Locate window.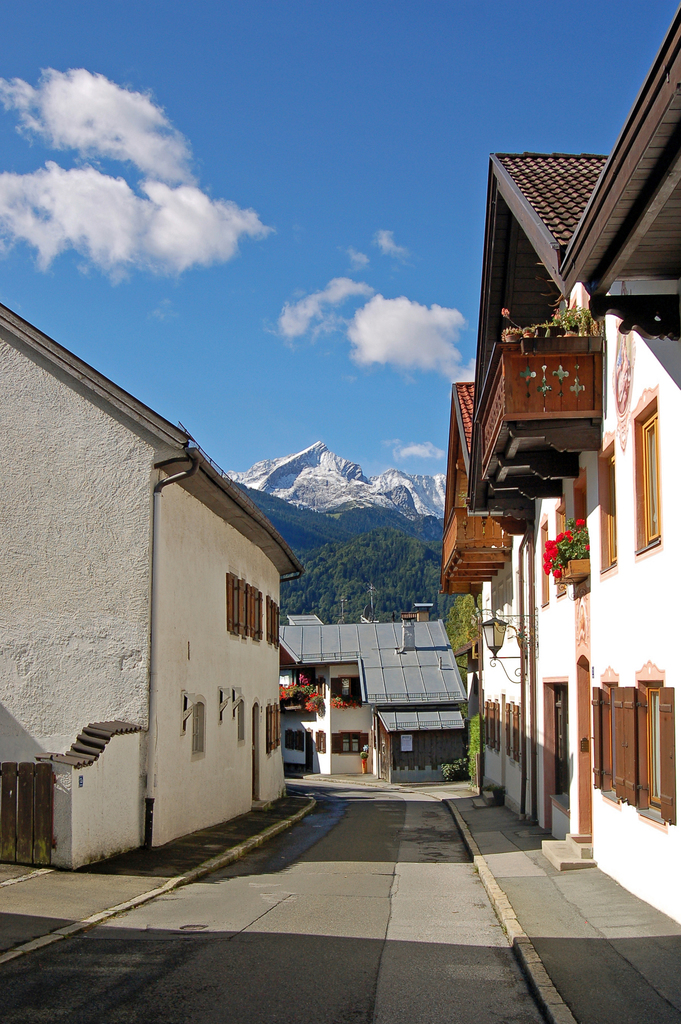
Bounding box: pyautogui.locateOnScreen(568, 469, 592, 581).
